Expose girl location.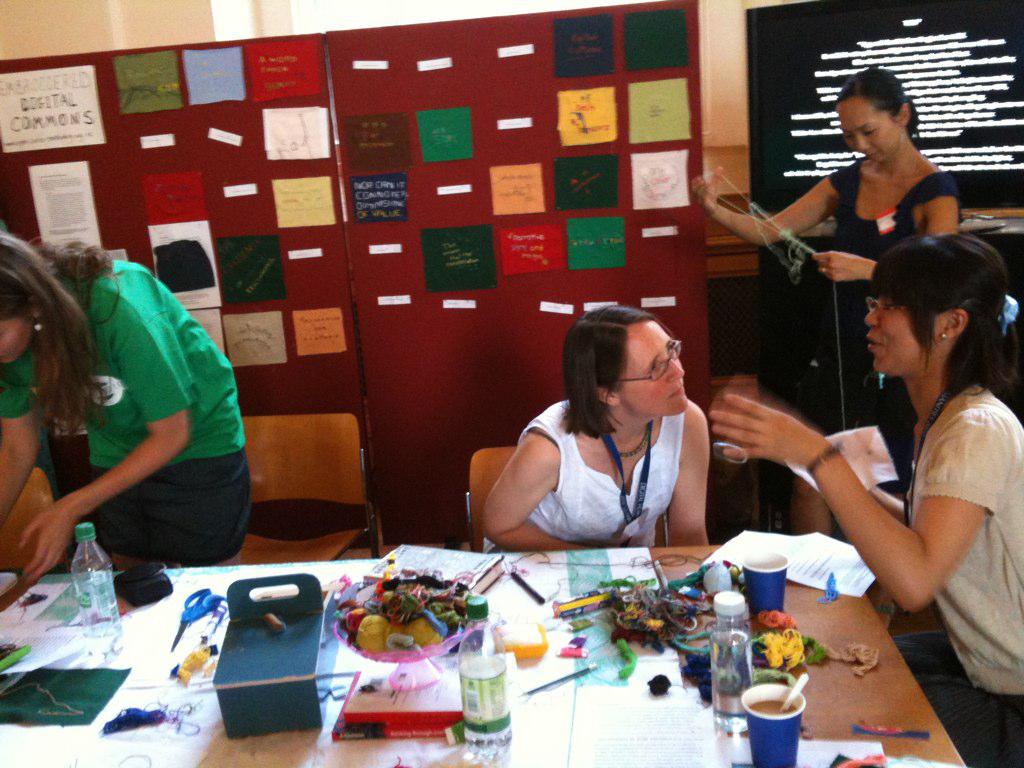
Exposed at <bbox>707, 232, 1023, 751</bbox>.
